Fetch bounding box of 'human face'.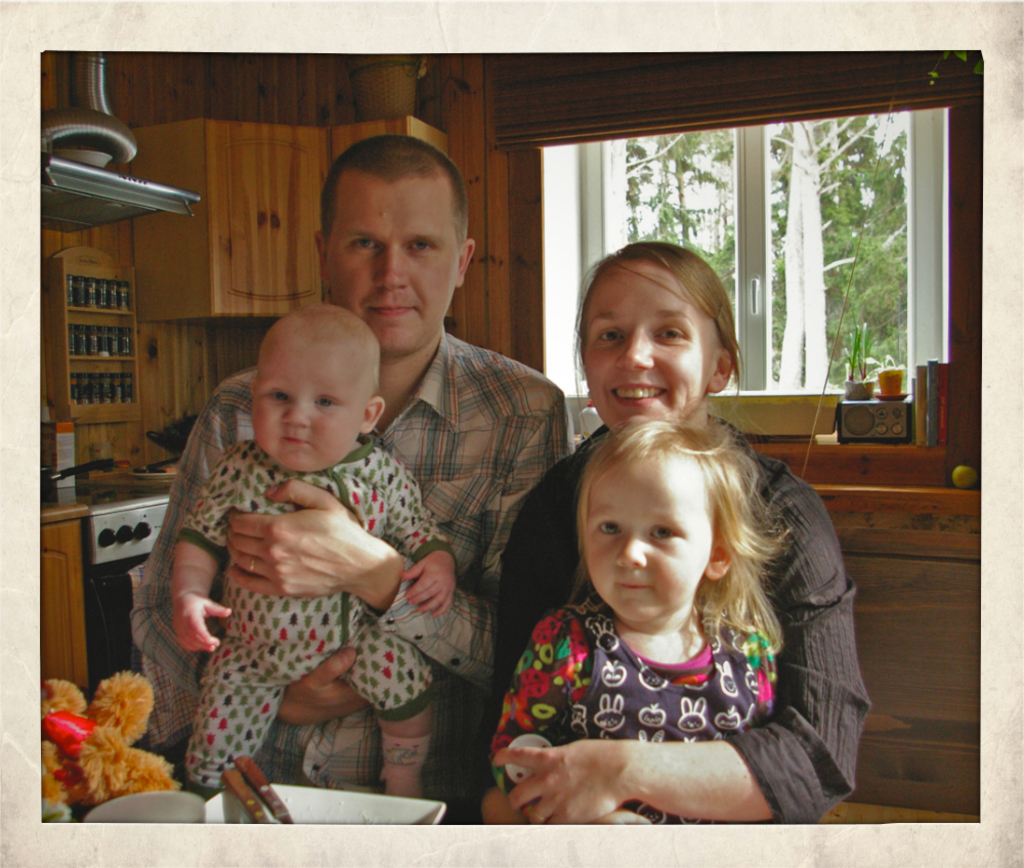
Bbox: x1=581 y1=270 x2=715 y2=442.
